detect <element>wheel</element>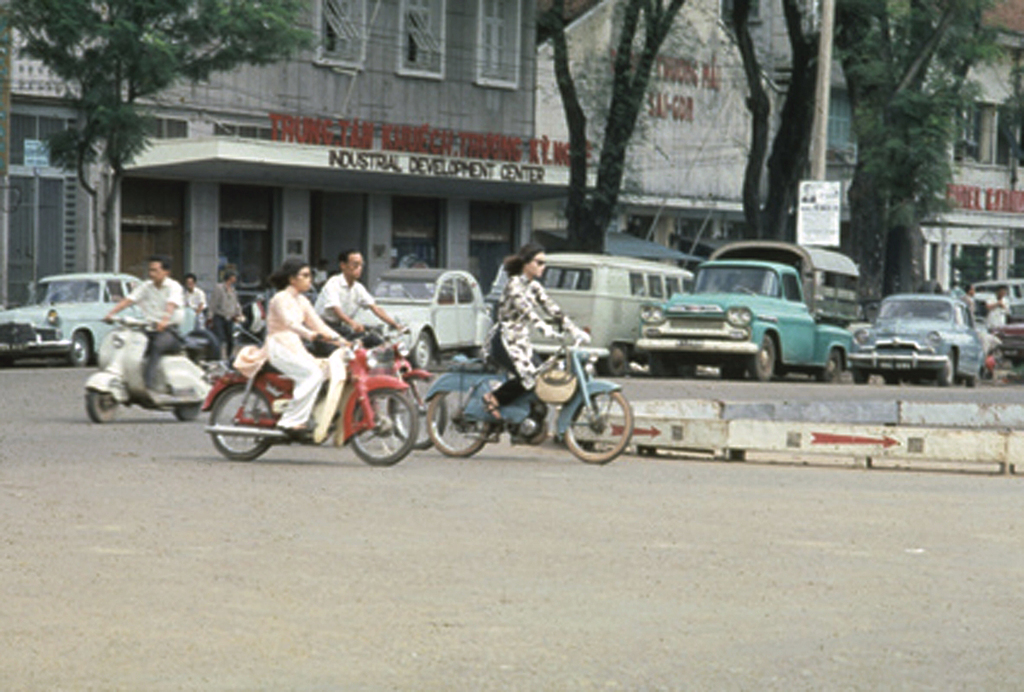
(left=852, top=365, right=873, bottom=385)
